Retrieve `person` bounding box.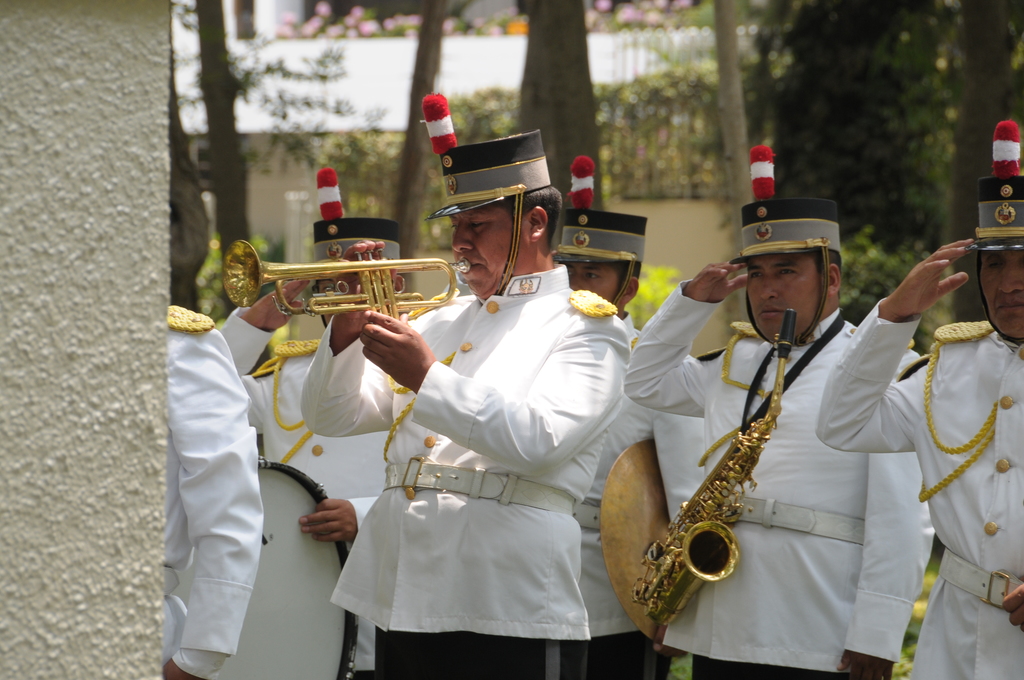
Bounding box: crop(296, 127, 632, 679).
